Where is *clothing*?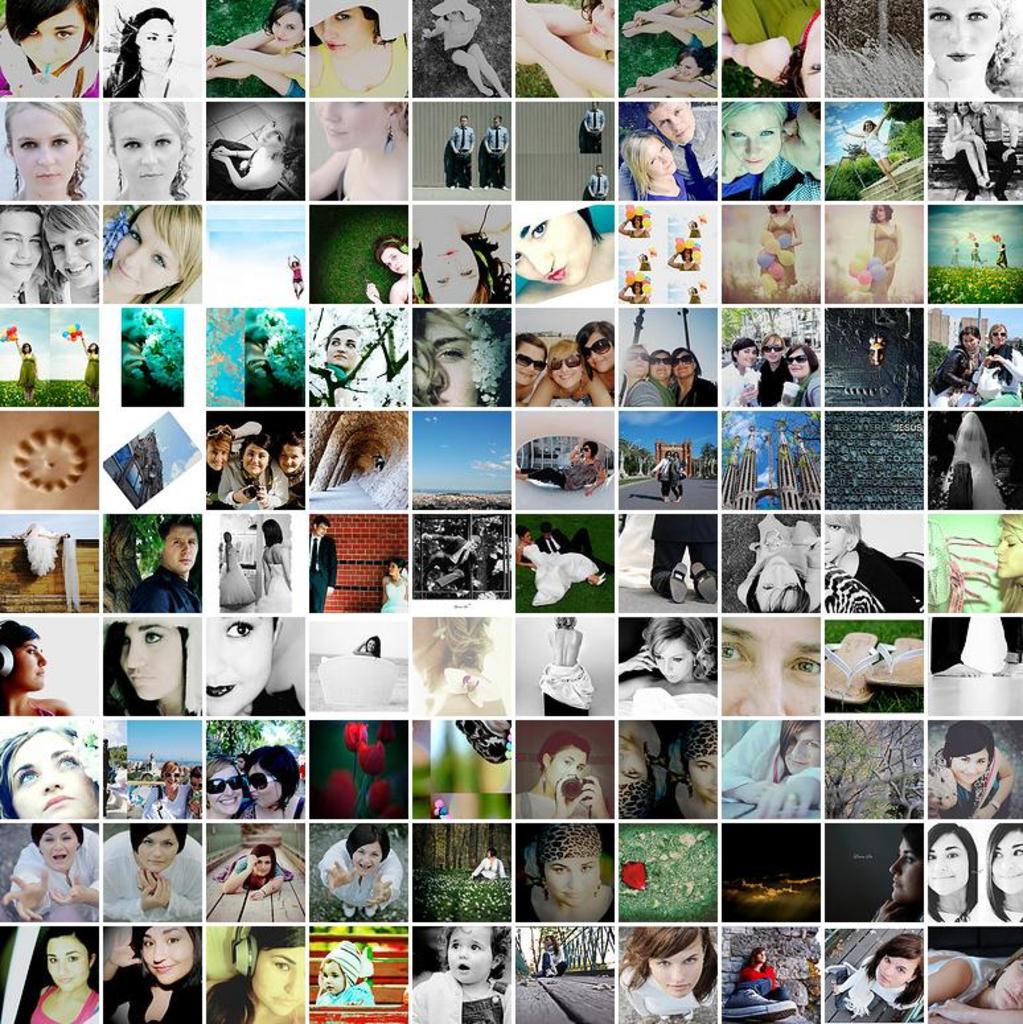
(206, 970, 251, 1023).
